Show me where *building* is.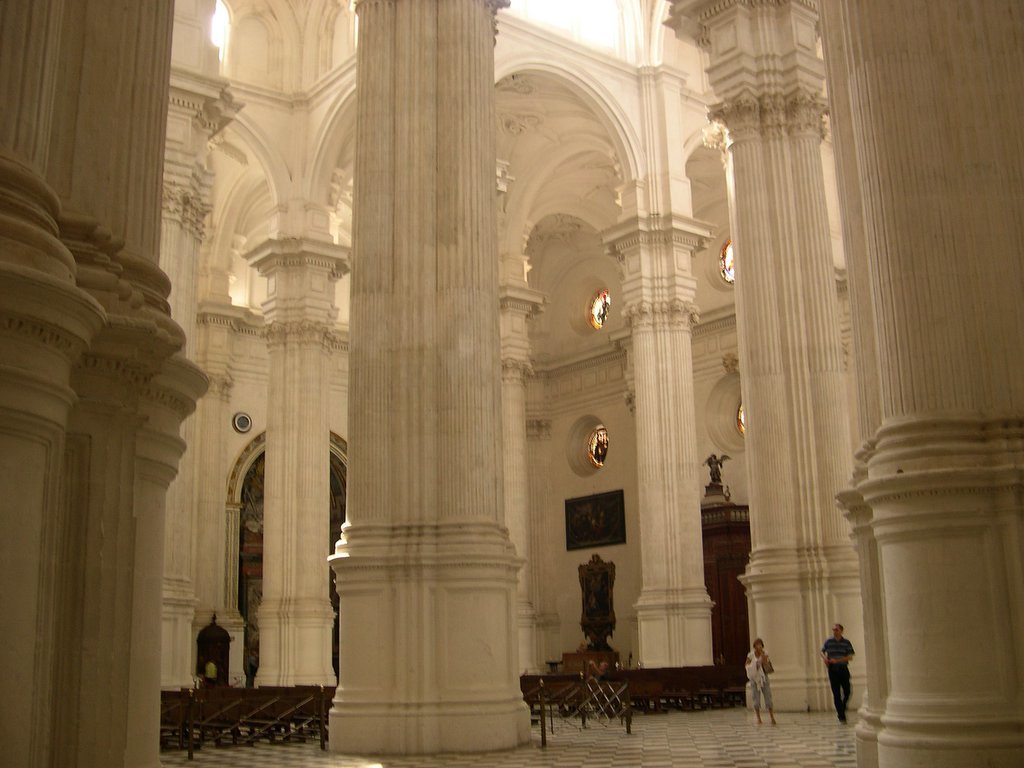
*building* is at box(0, 0, 1023, 767).
